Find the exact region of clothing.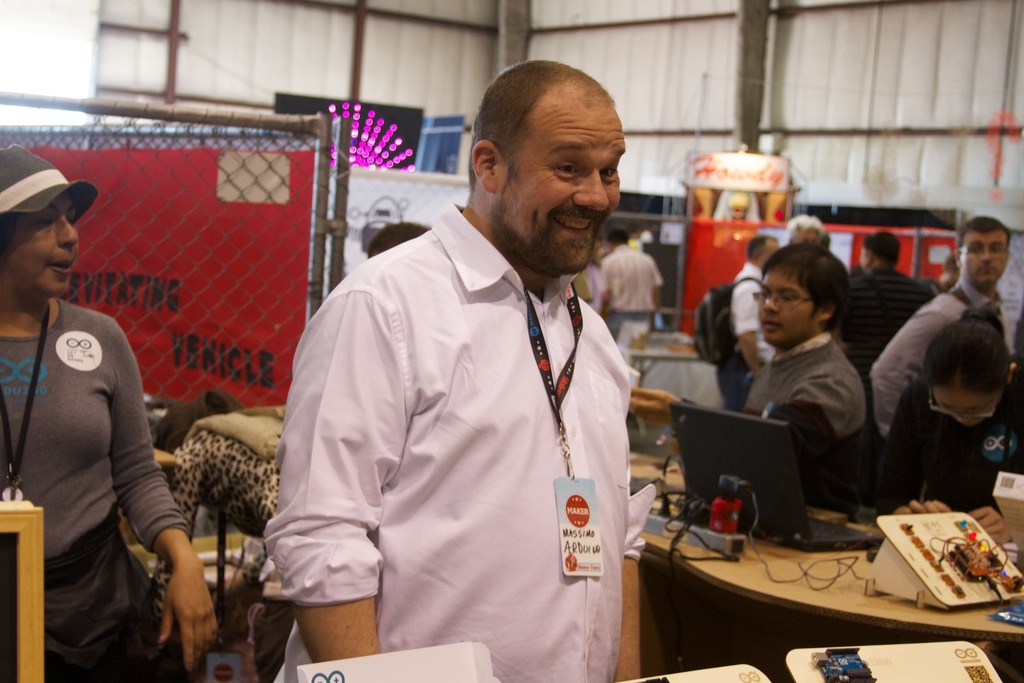
Exact region: {"x1": 261, "y1": 201, "x2": 644, "y2": 682}.
